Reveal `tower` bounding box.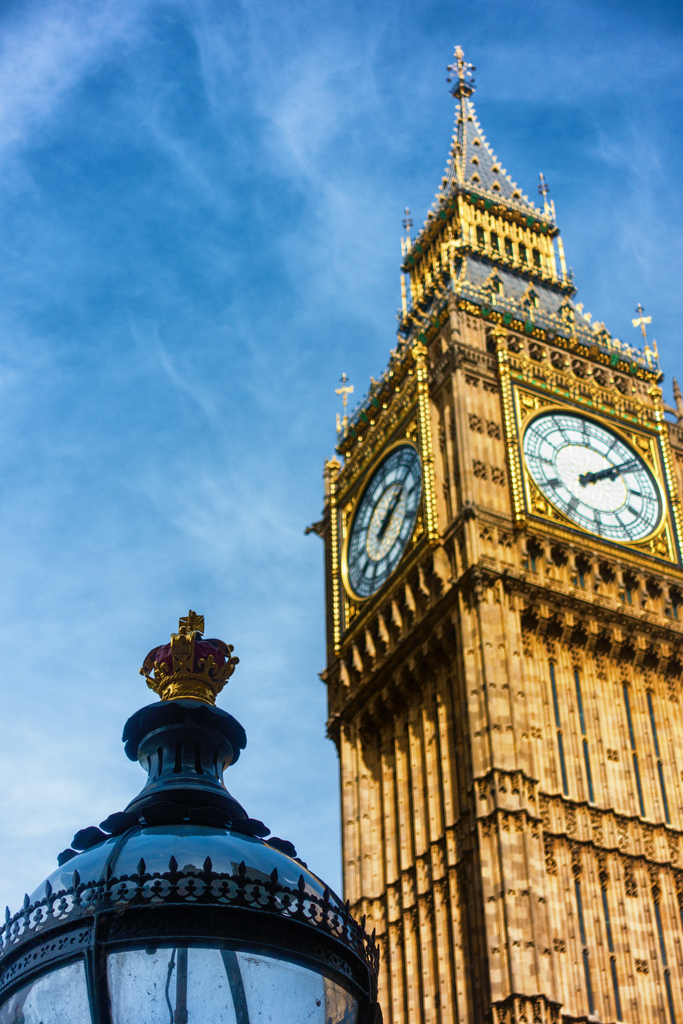
Revealed: BBox(307, 0, 668, 1023).
